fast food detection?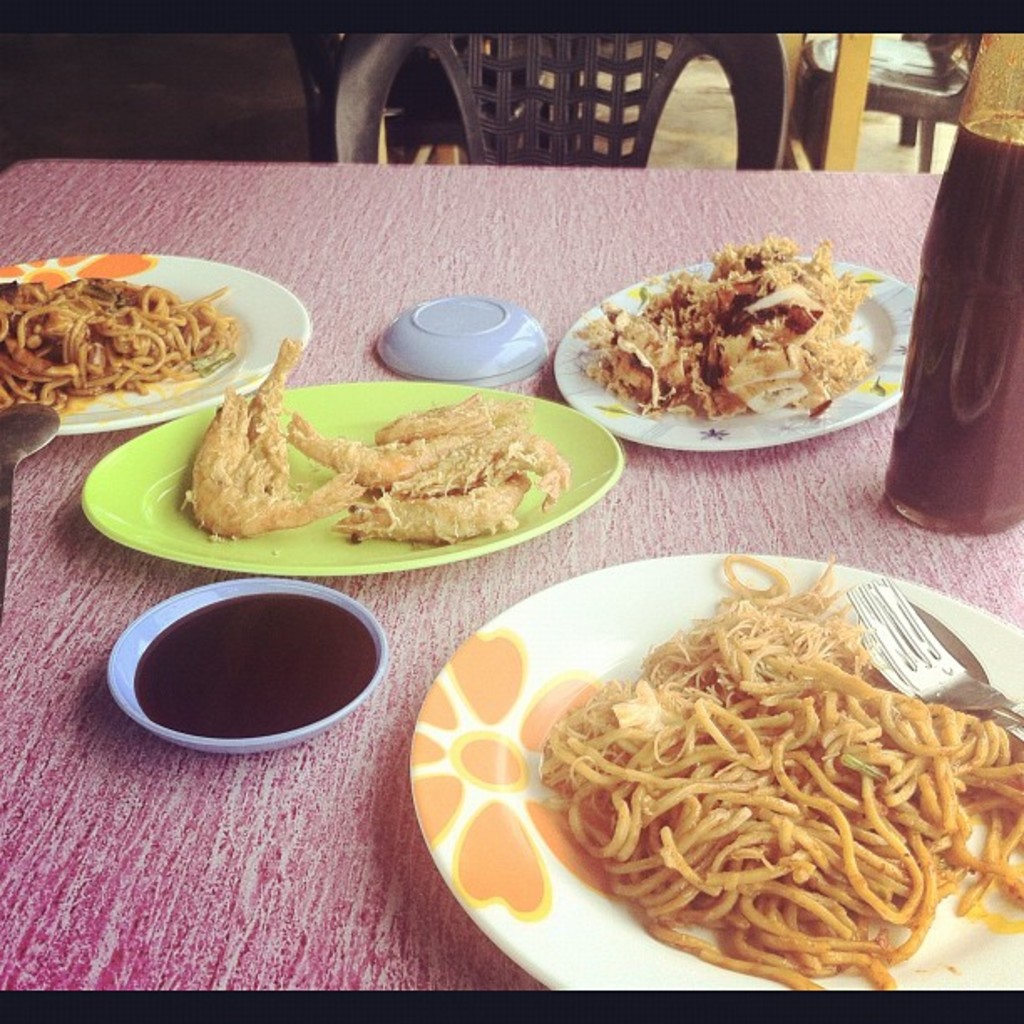
box=[581, 238, 865, 415]
